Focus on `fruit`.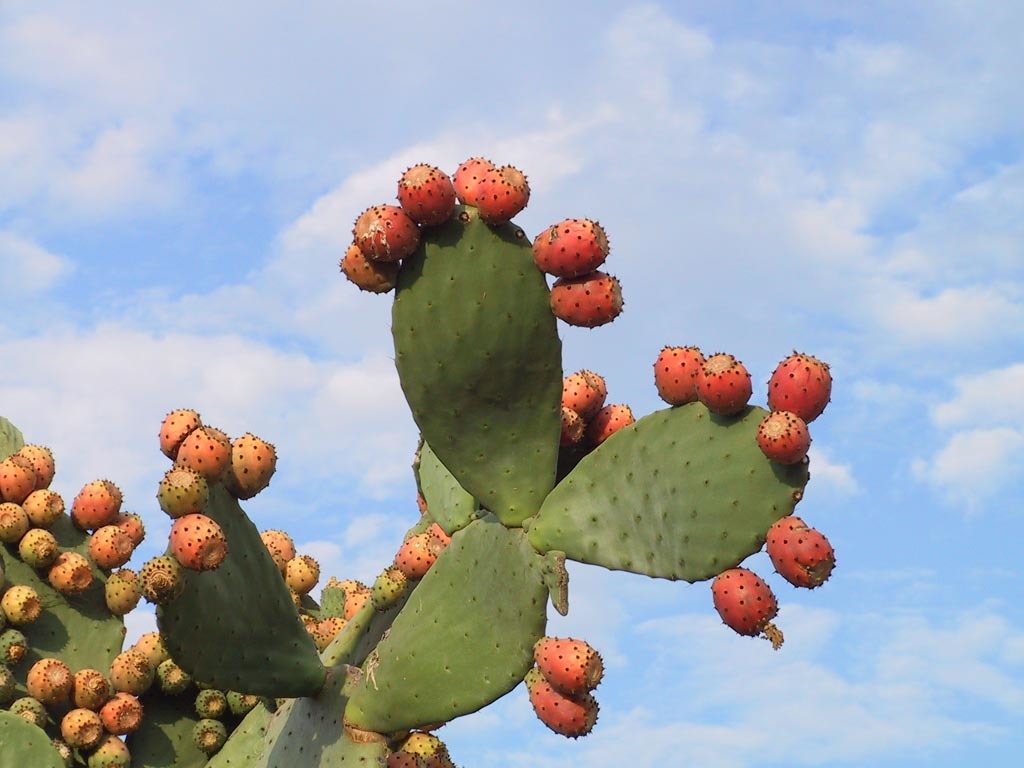
Focused at bbox=[587, 405, 637, 448].
